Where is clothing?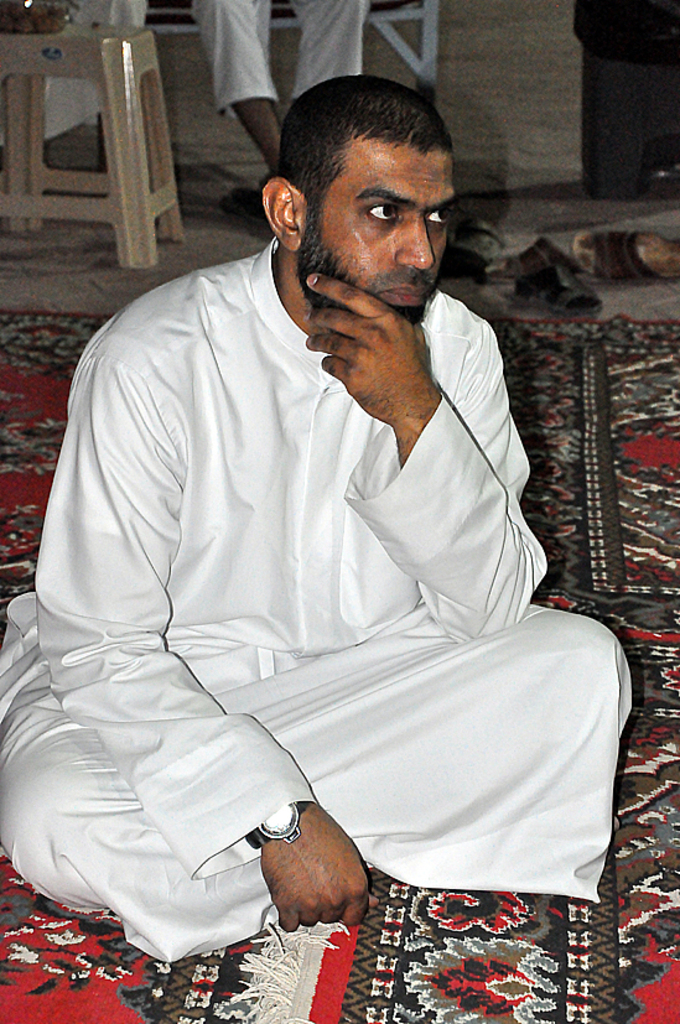
(left=42, top=234, right=608, bottom=992).
